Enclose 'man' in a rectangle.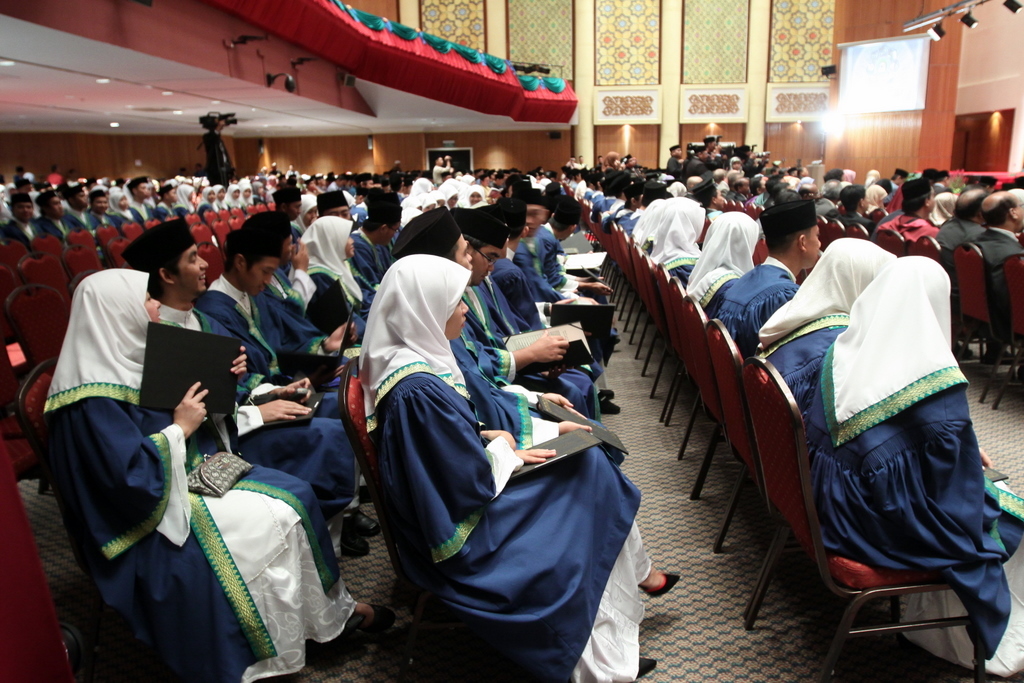
<bbox>209, 220, 342, 414</bbox>.
